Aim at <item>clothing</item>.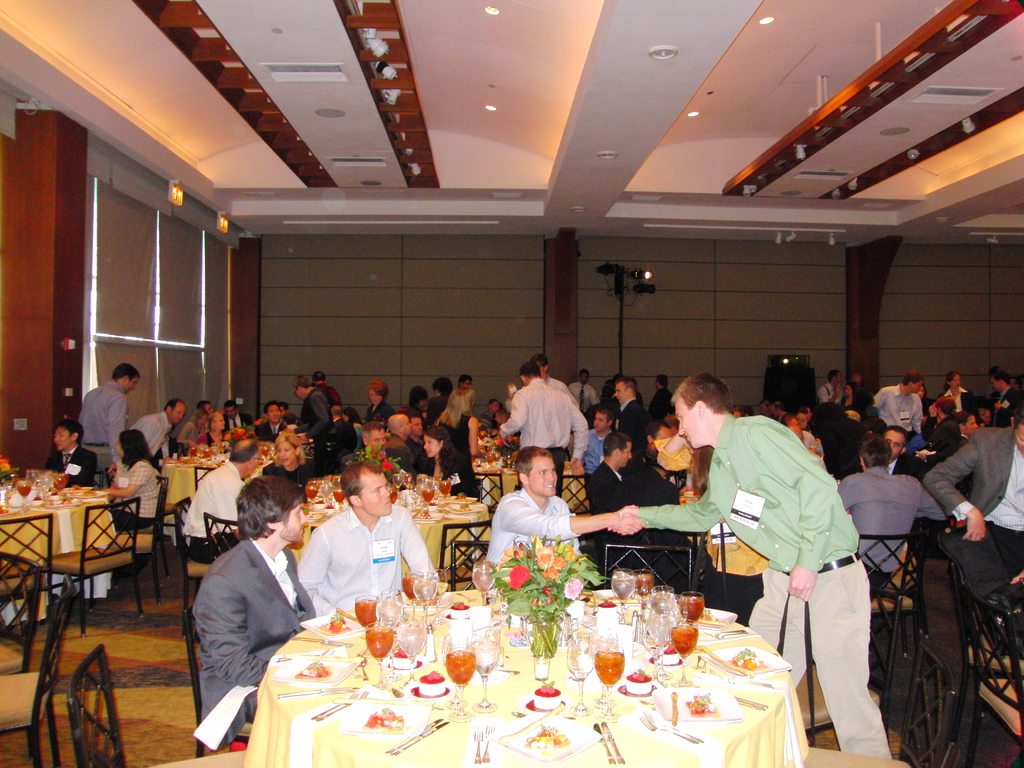
Aimed at detection(582, 420, 609, 477).
